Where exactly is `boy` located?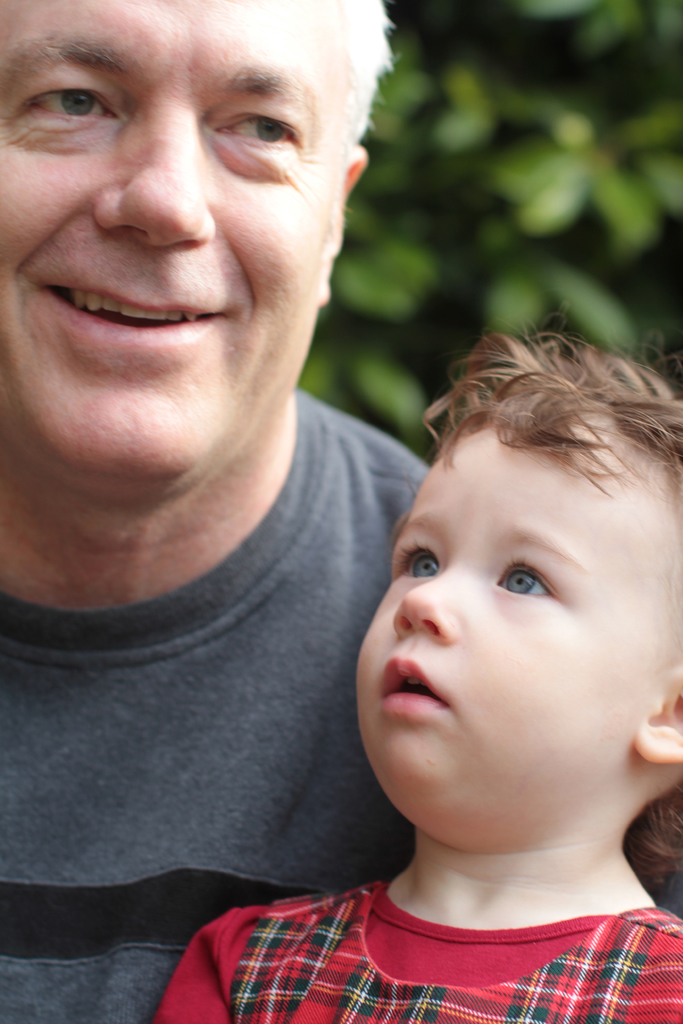
Its bounding box is <region>267, 290, 682, 1018</region>.
